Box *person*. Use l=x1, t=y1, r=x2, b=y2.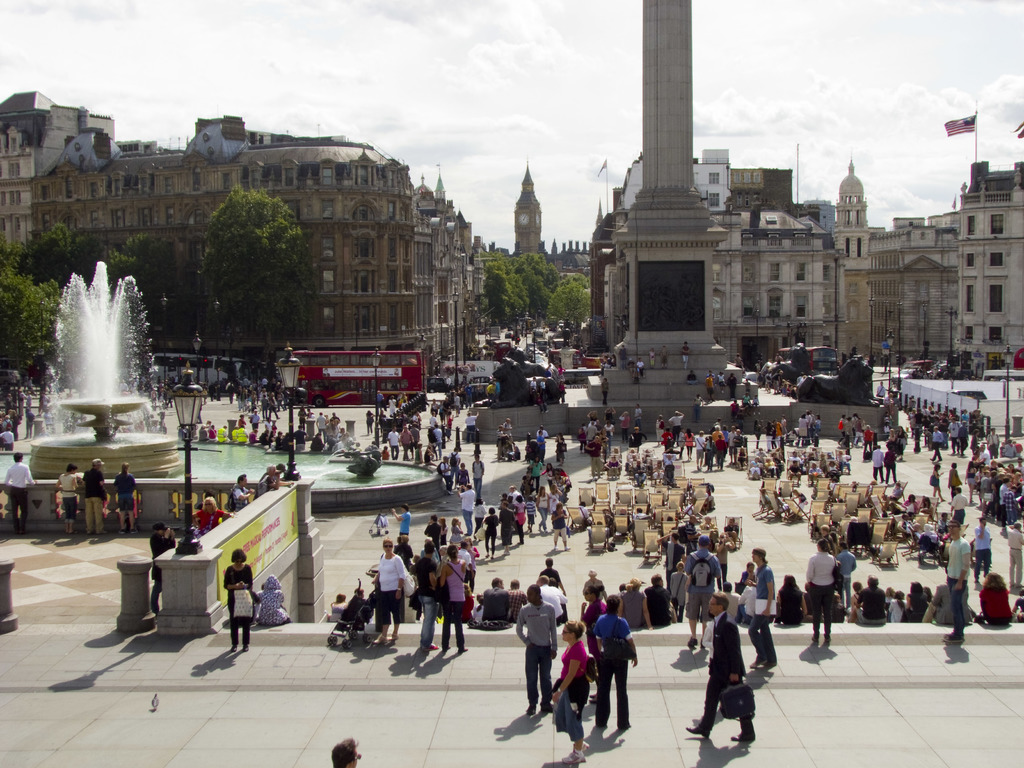
l=944, t=518, r=975, b=646.
